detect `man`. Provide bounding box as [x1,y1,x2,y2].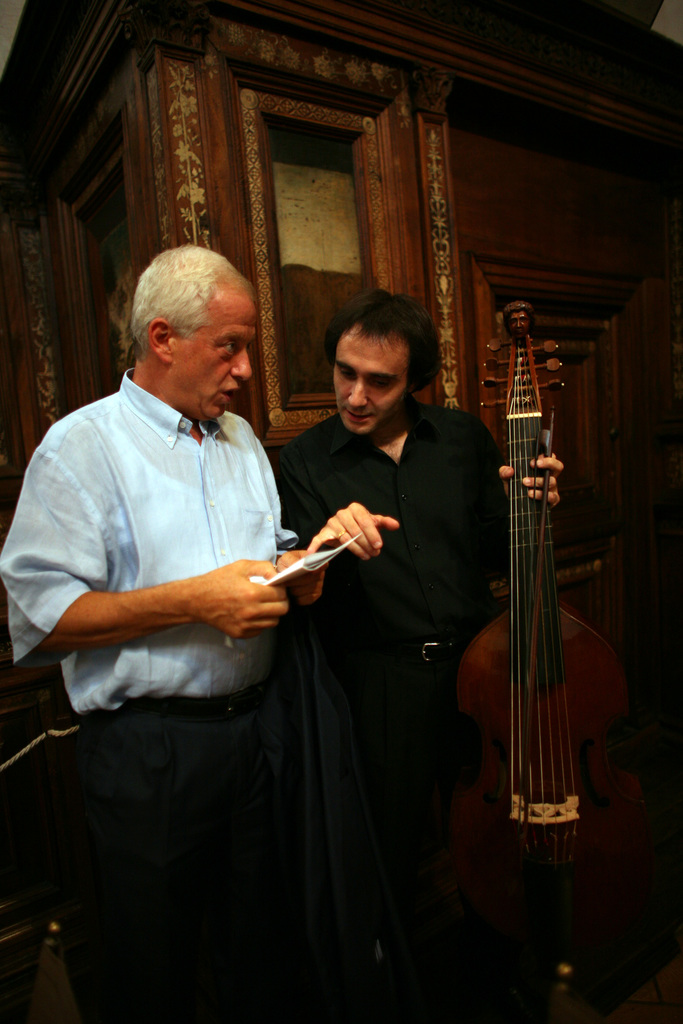
[500,300,534,343].
